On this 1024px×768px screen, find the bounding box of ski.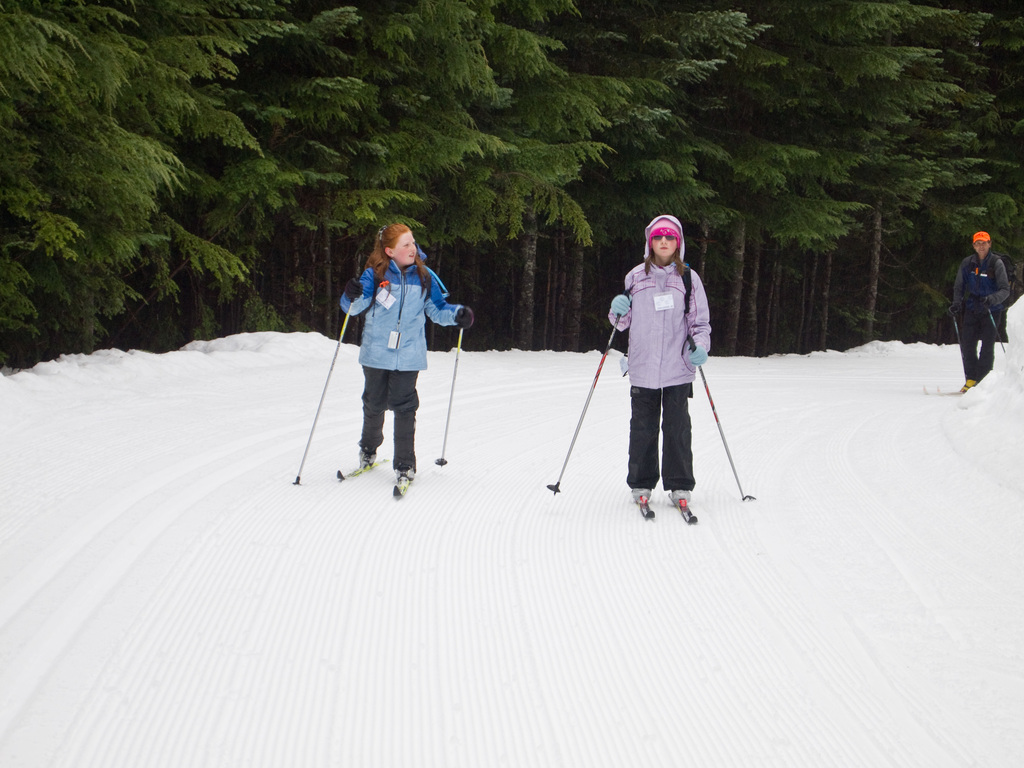
Bounding box: (334, 460, 382, 484).
